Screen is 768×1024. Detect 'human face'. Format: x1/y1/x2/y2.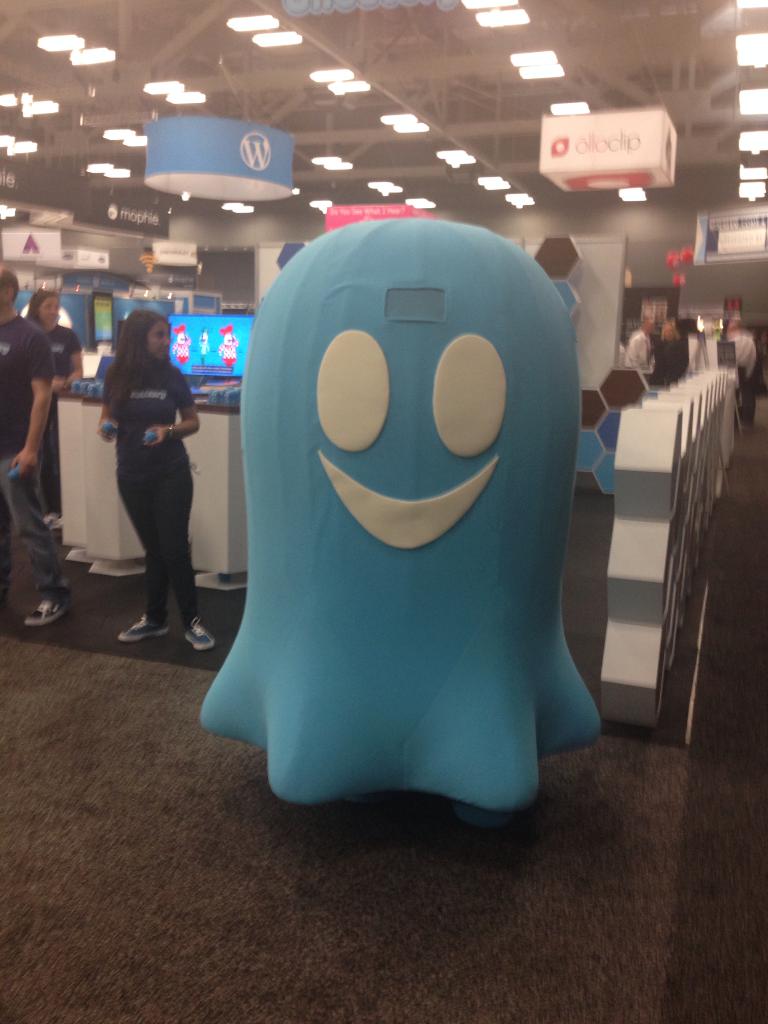
32/289/61/330.
